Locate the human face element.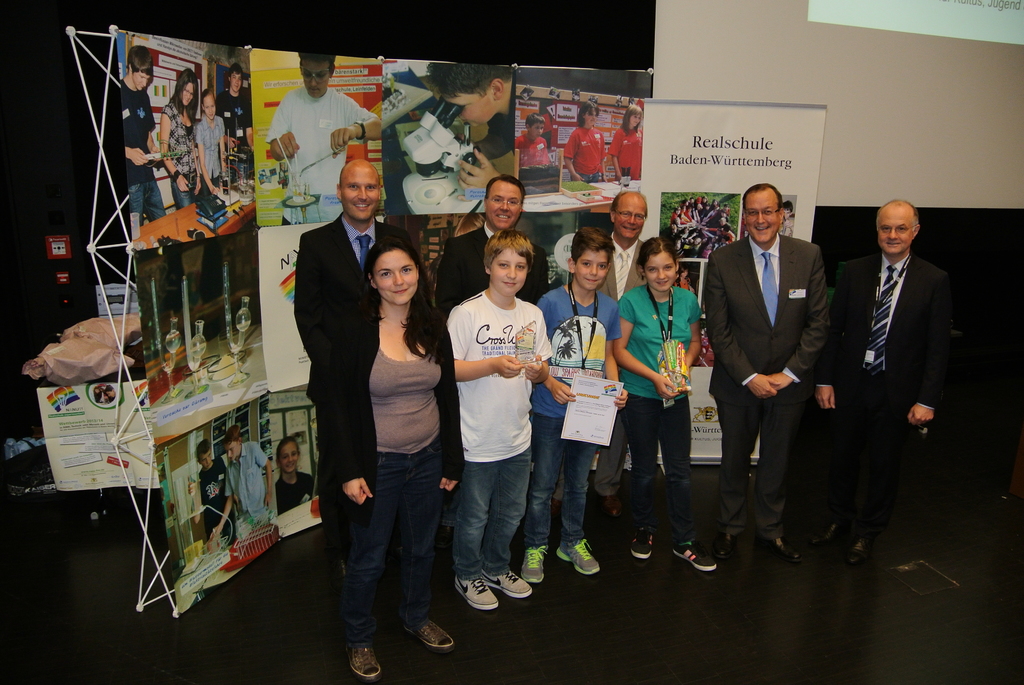
Element bbox: box(529, 121, 545, 137).
